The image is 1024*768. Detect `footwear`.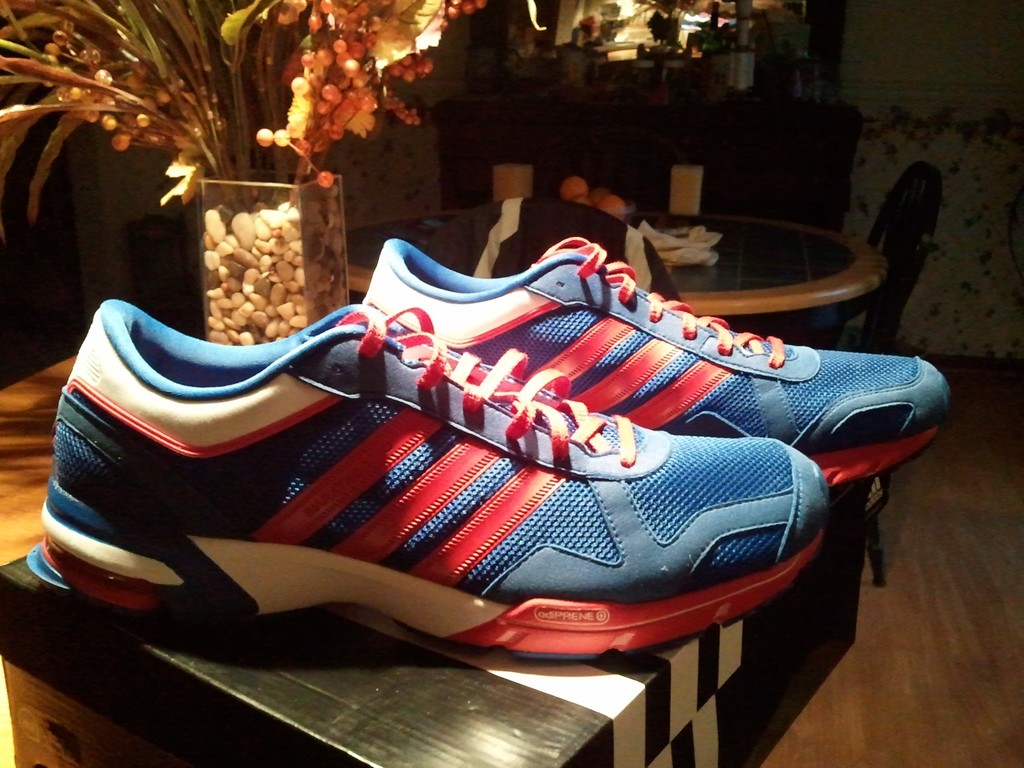
Detection: x1=360, y1=228, x2=954, y2=493.
